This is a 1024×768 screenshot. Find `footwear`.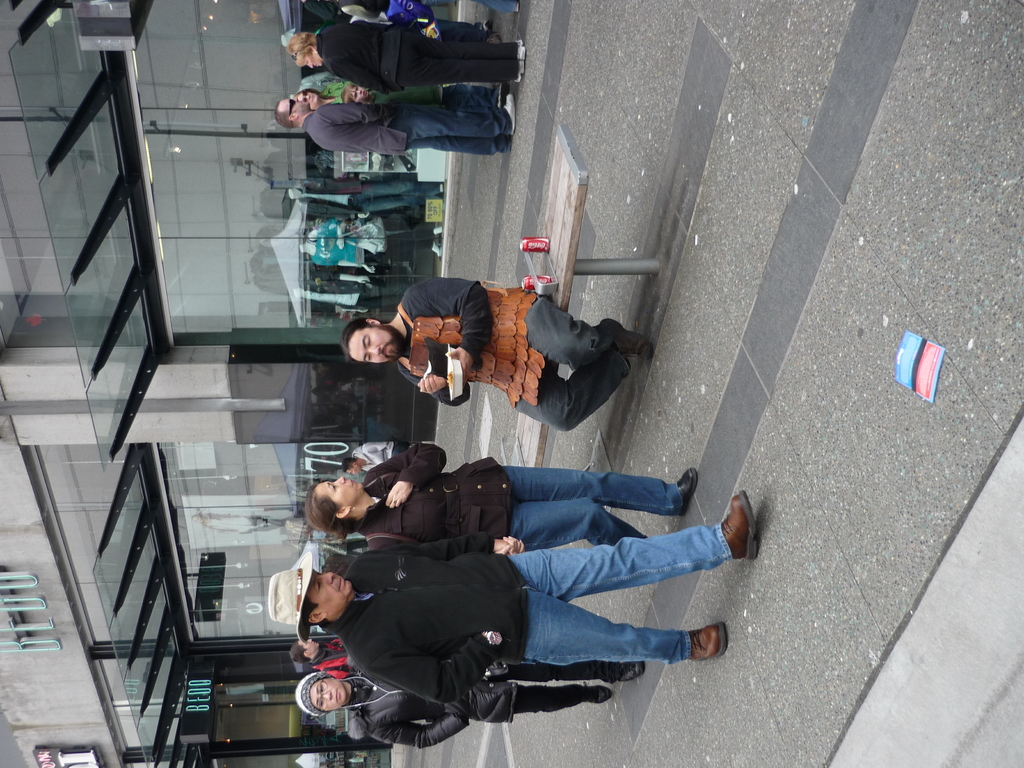
Bounding box: box=[586, 687, 612, 704].
